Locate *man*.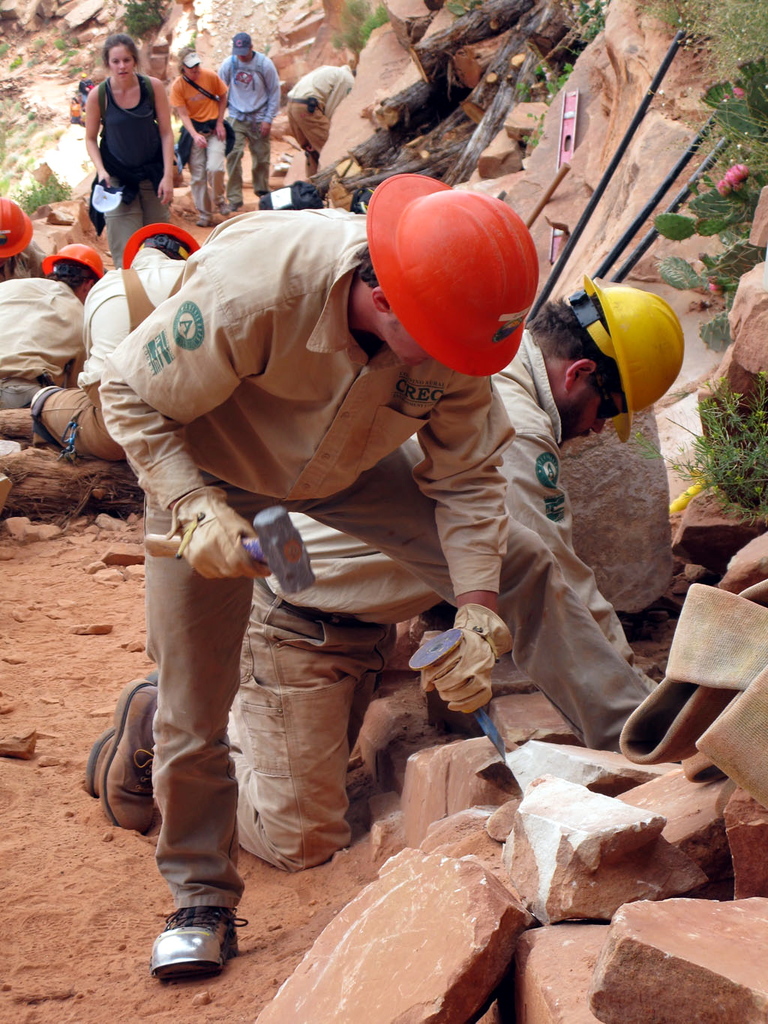
Bounding box: rect(289, 60, 353, 179).
